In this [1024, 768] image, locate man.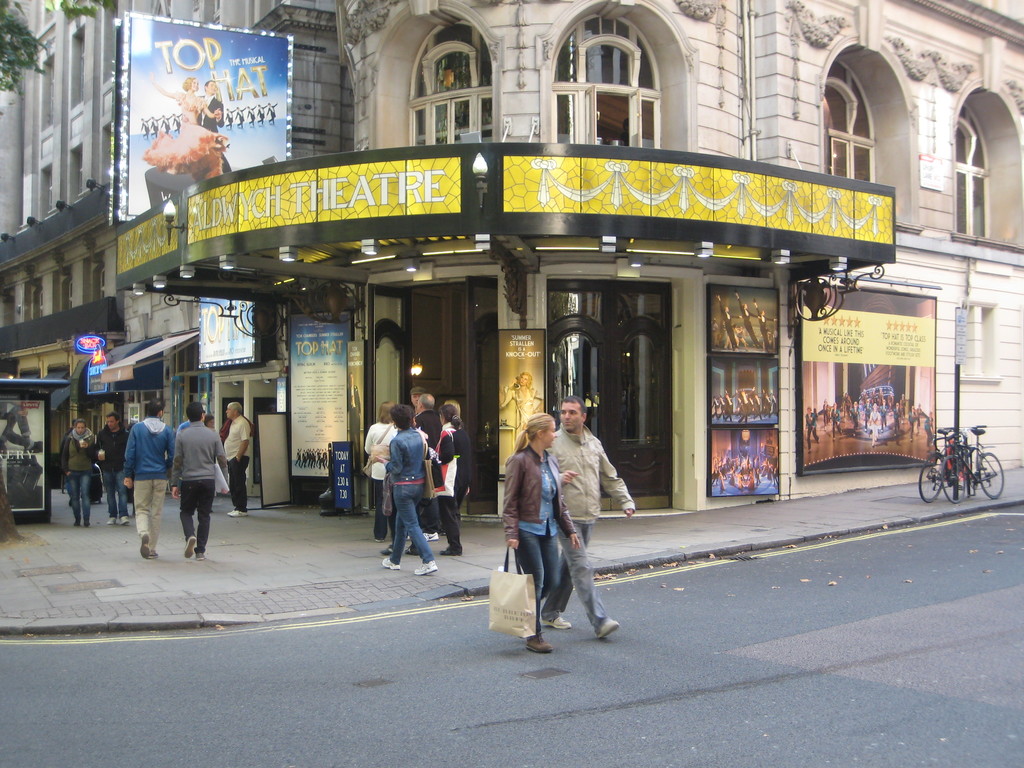
Bounding box: rect(906, 403, 916, 439).
